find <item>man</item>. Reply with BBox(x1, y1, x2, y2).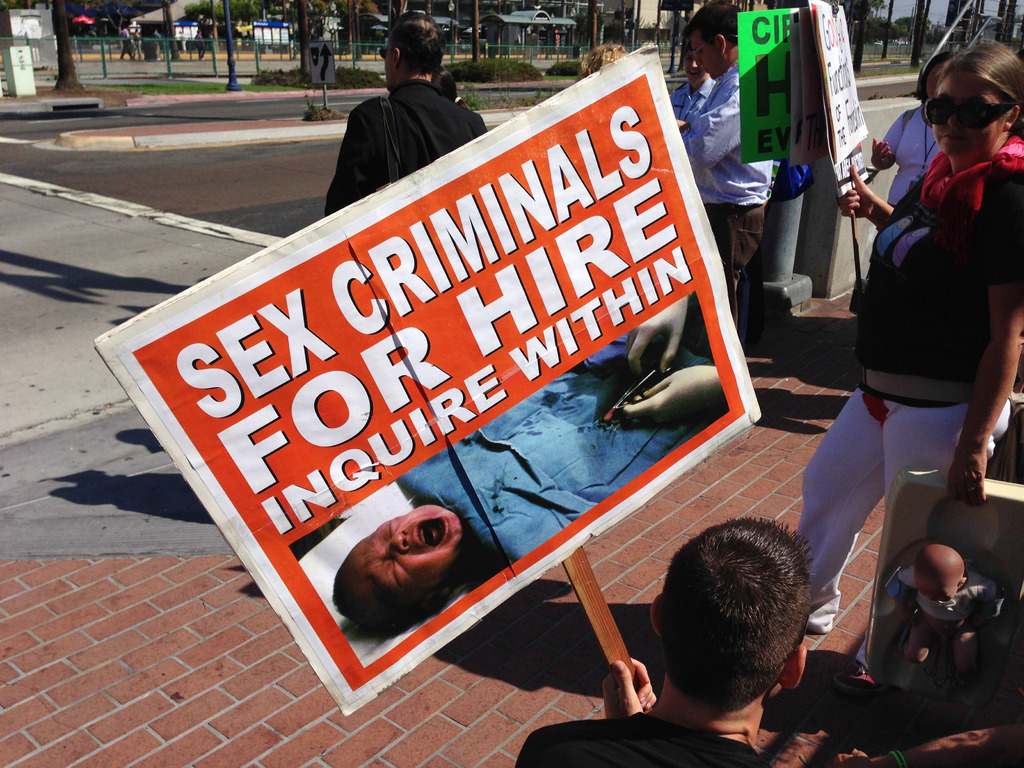
BBox(682, 0, 773, 319).
